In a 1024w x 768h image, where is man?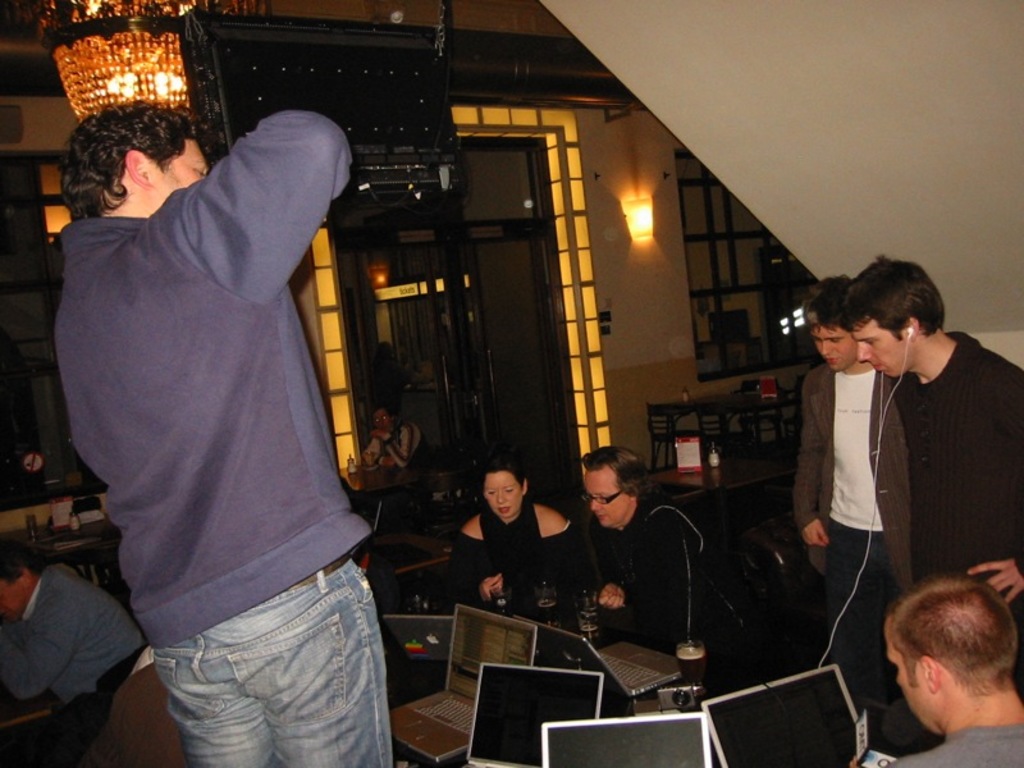
x1=846, y1=250, x2=1023, y2=696.
